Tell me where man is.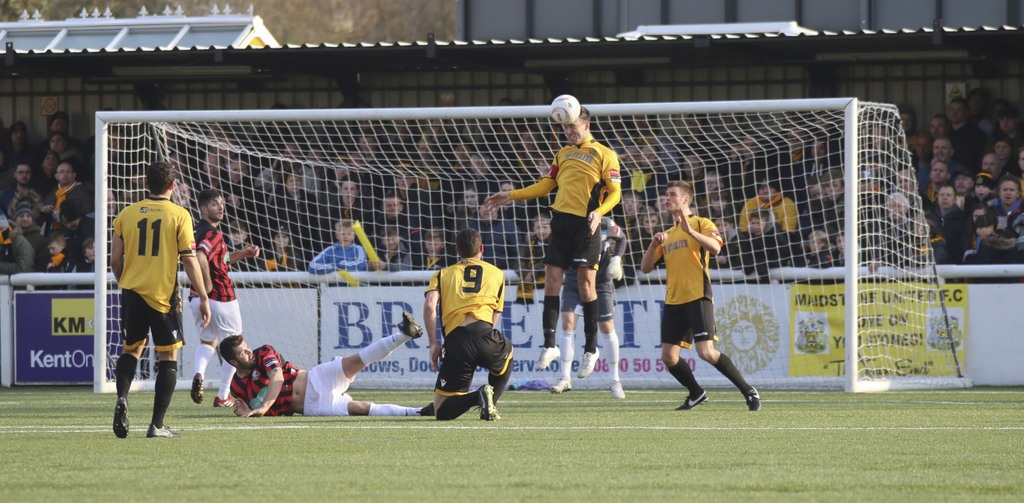
man is at rect(418, 225, 513, 417).
